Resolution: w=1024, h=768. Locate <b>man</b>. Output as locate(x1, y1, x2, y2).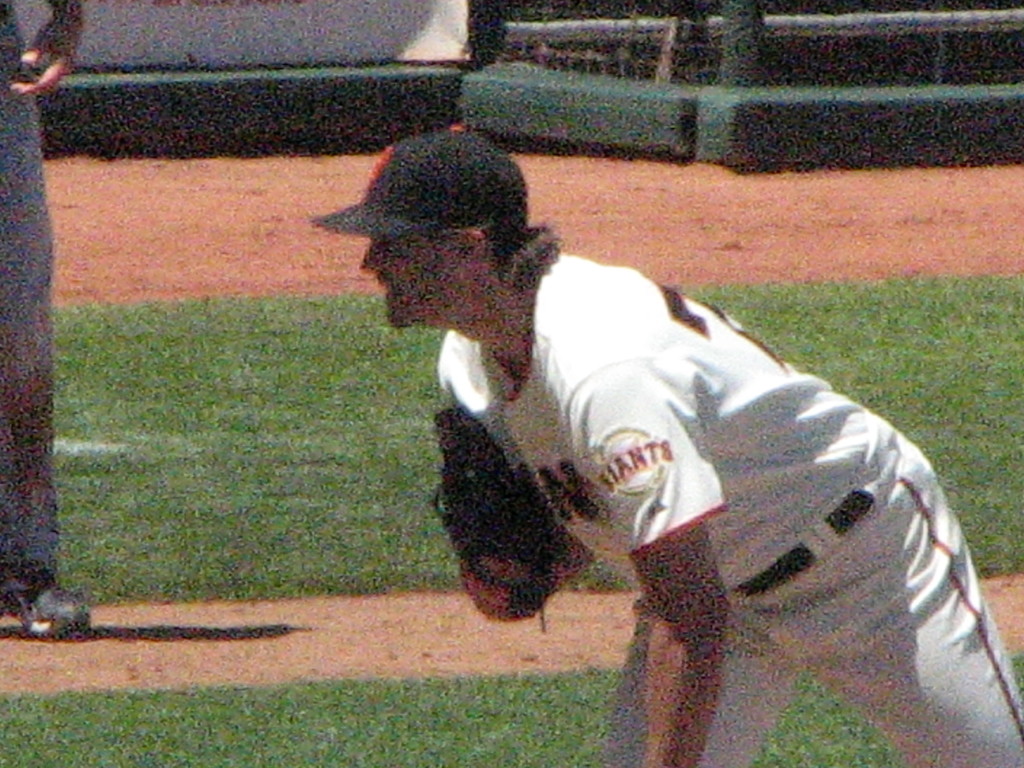
locate(392, 159, 985, 741).
